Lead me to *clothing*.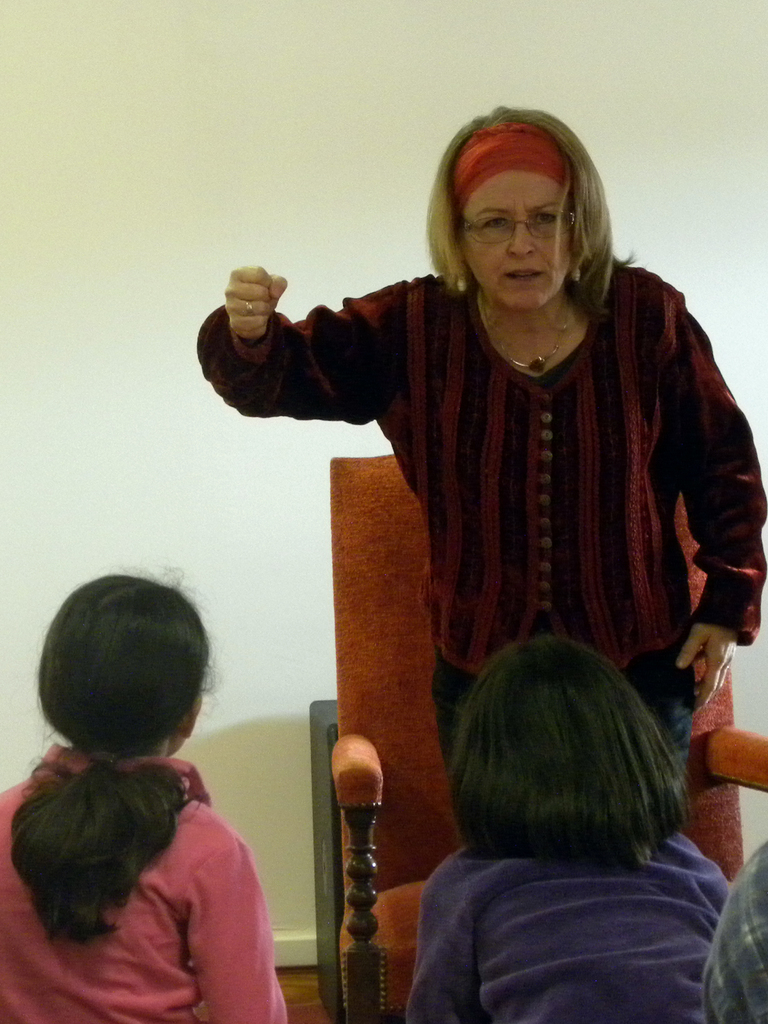
Lead to (0,732,292,1023).
